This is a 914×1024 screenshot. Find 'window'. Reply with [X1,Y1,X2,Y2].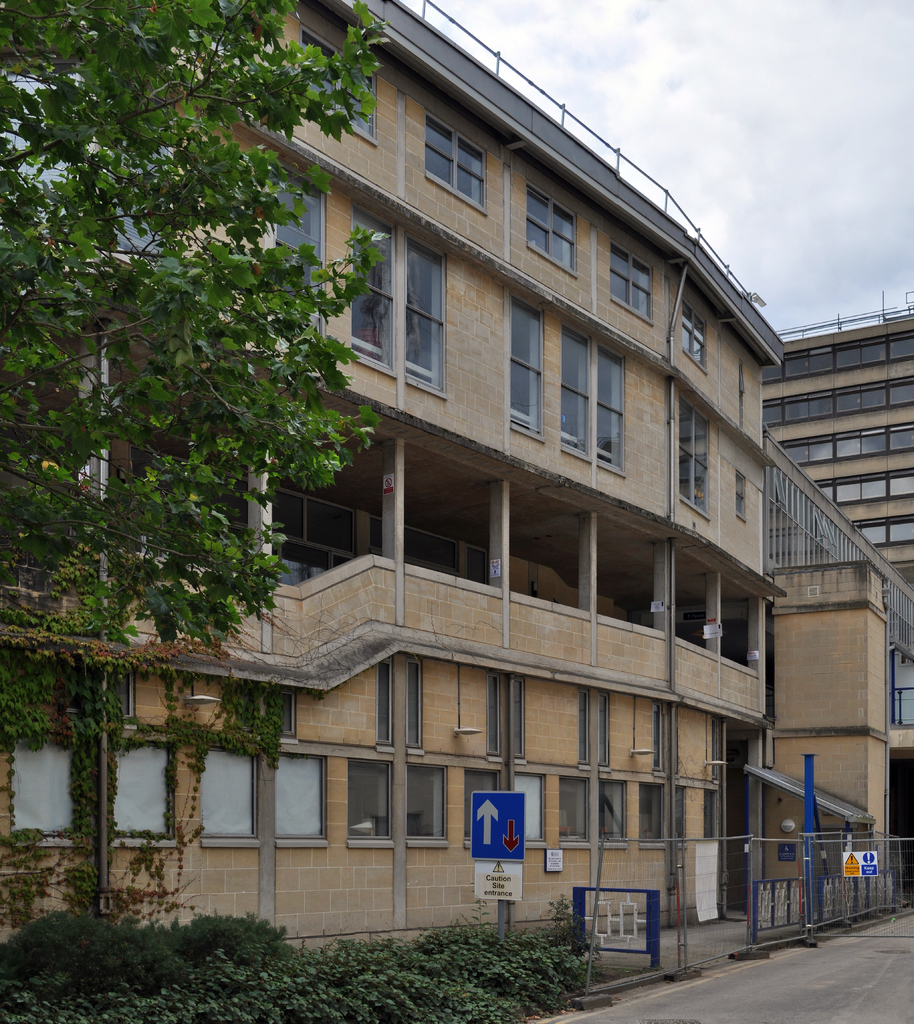
[509,672,525,758].
